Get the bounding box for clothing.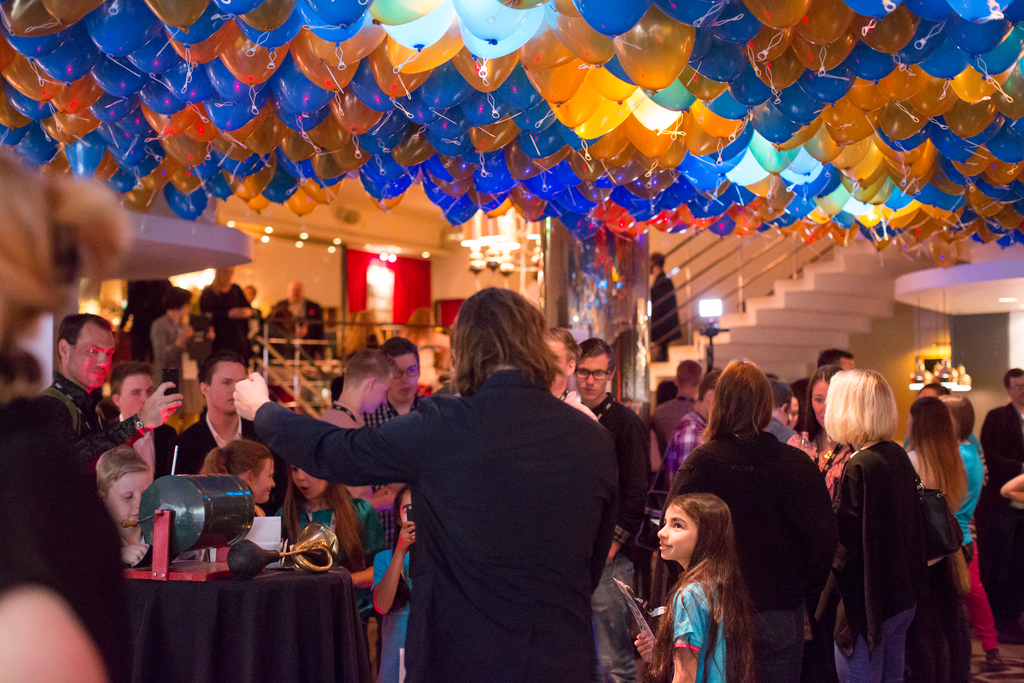
<region>648, 277, 684, 356</region>.
